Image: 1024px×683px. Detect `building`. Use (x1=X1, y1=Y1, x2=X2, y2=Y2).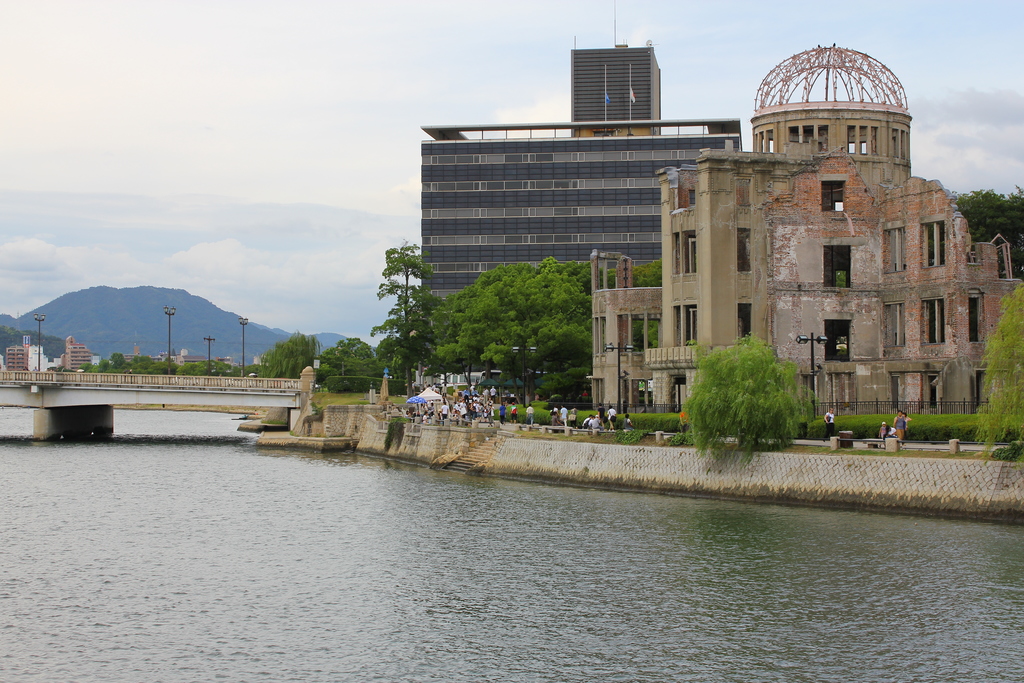
(x1=568, y1=8, x2=662, y2=134).
